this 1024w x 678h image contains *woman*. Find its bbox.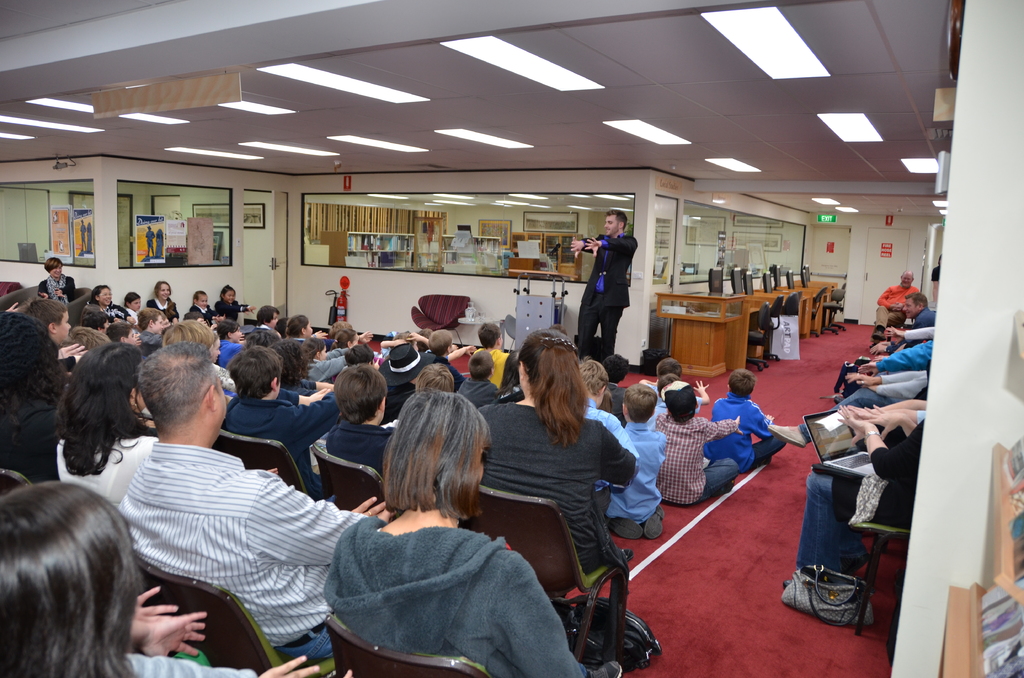
(left=42, top=254, right=79, bottom=307).
